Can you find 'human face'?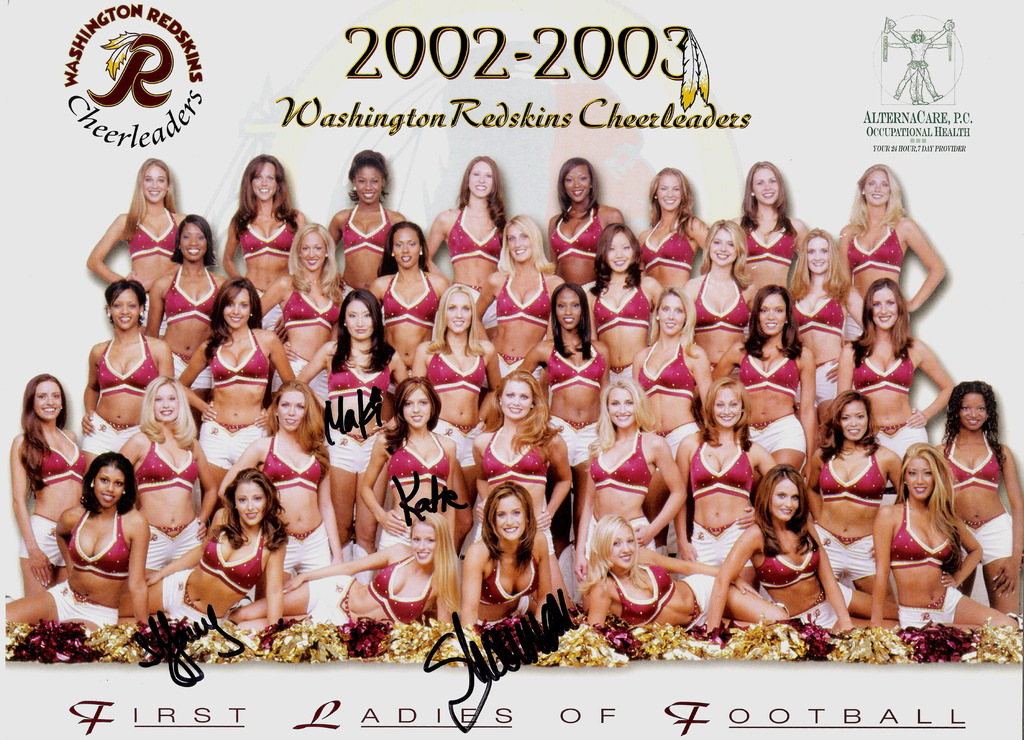
Yes, bounding box: crop(614, 526, 639, 567).
